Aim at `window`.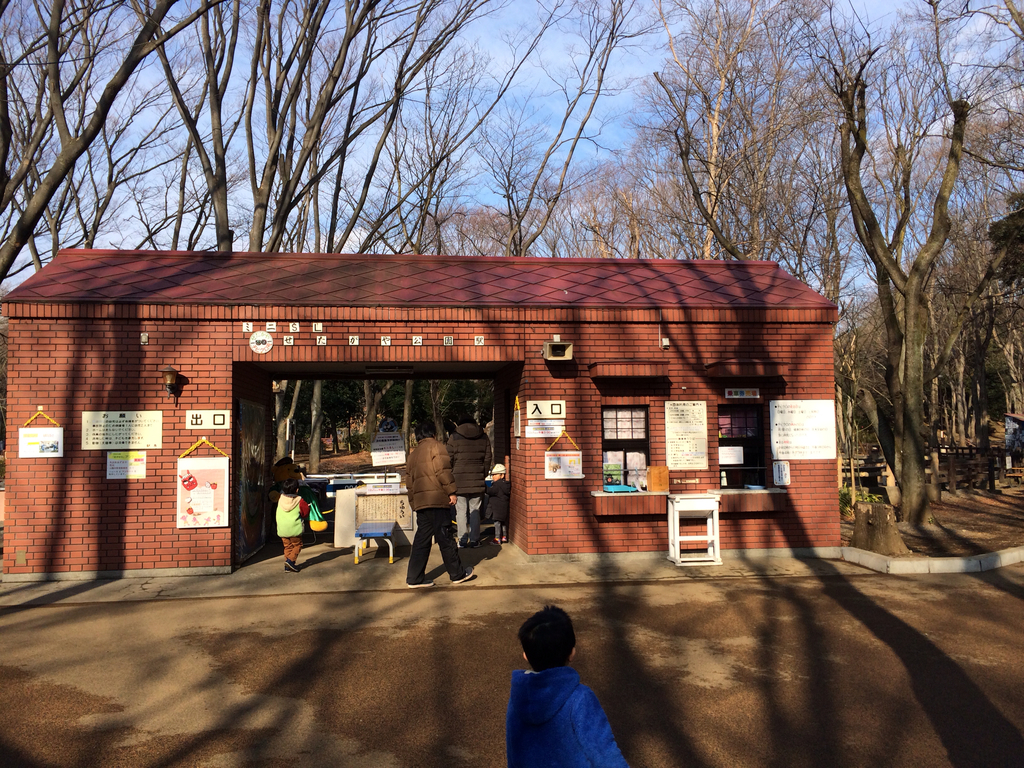
Aimed at crop(596, 400, 671, 488).
